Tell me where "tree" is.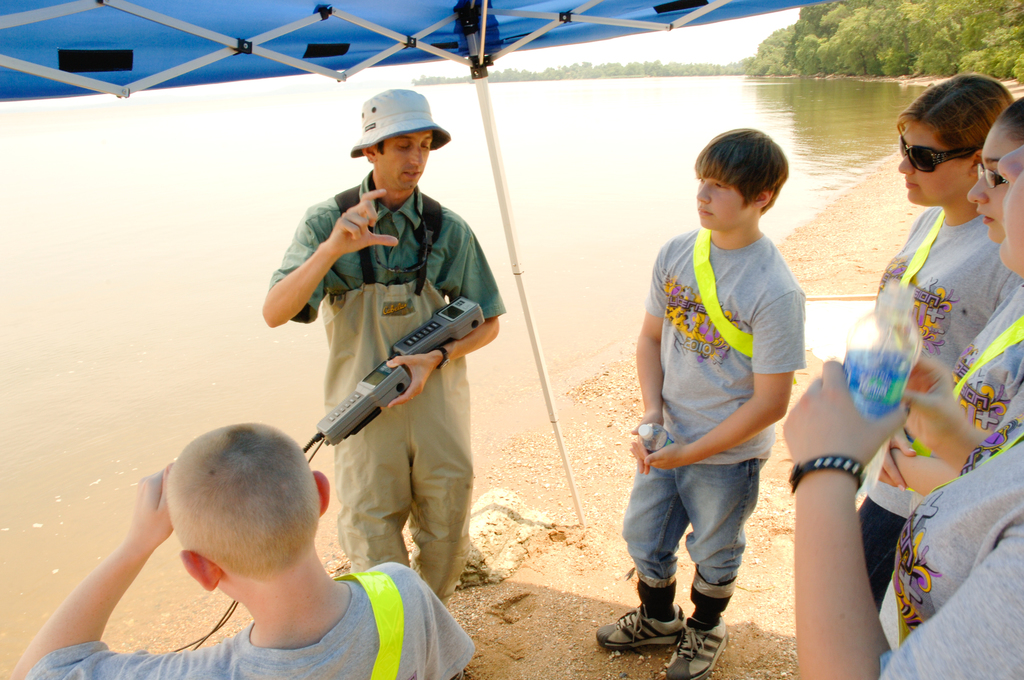
"tree" is at 416,55,764,88.
